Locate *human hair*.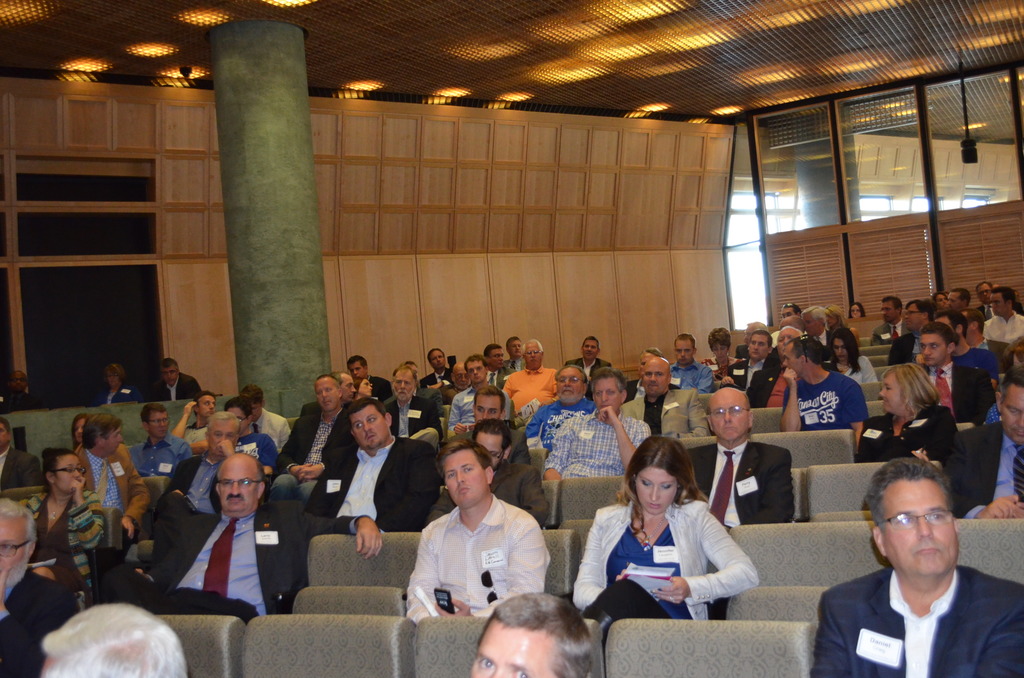
Bounding box: 206, 412, 241, 428.
